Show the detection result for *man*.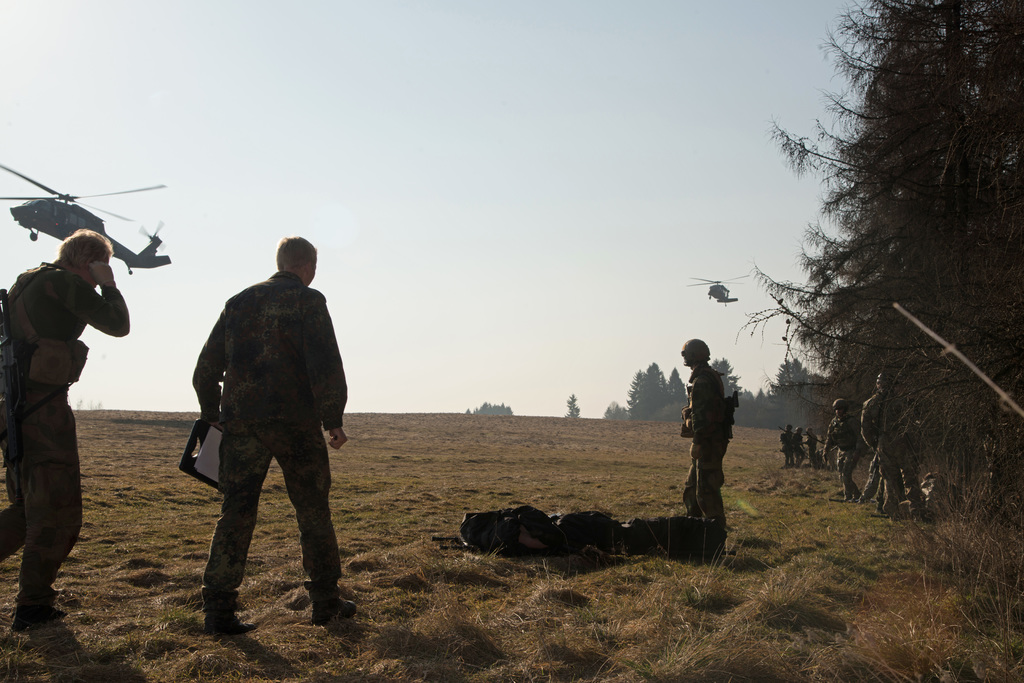
<box>824,399,858,507</box>.
